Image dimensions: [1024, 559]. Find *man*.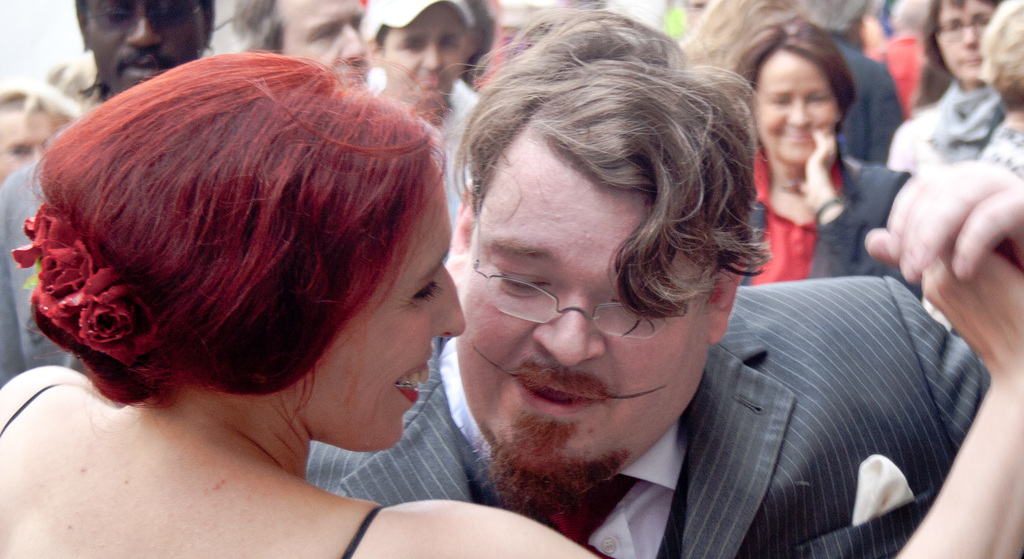
Rect(357, 0, 490, 231).
